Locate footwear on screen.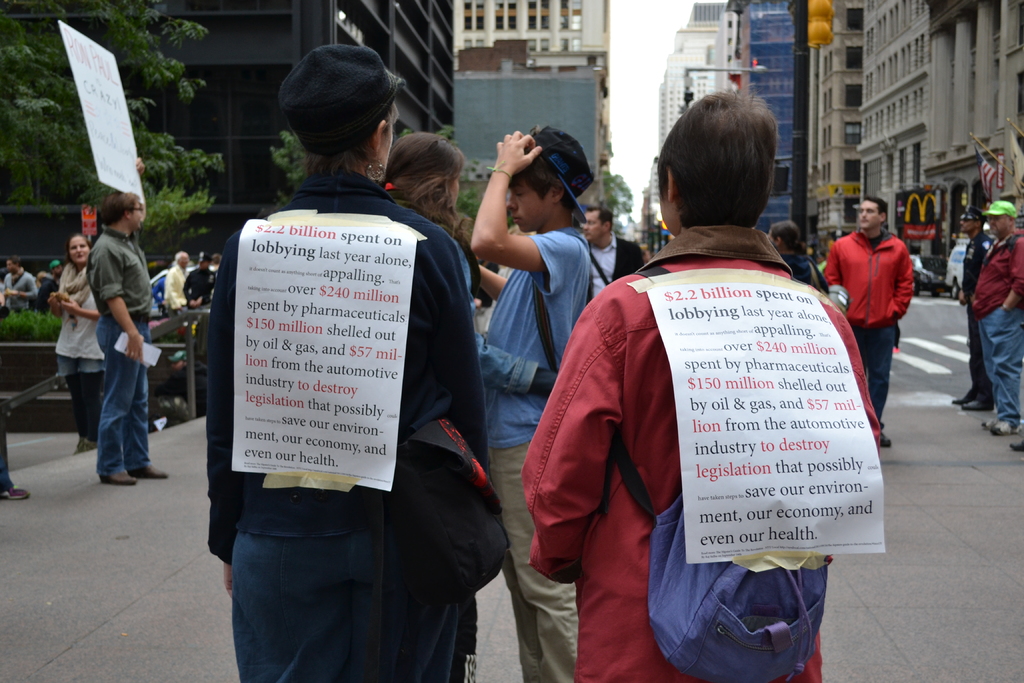
On screen at 0/487/30/504.
